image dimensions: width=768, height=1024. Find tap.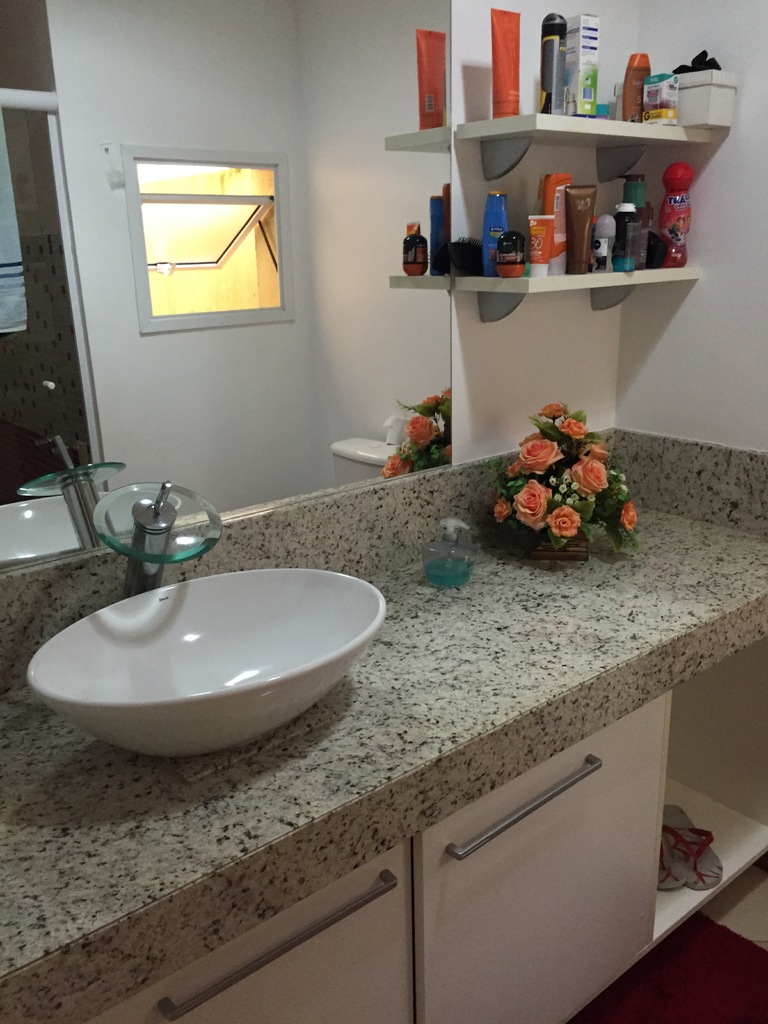
select_region(10, 460, 227, 602).
